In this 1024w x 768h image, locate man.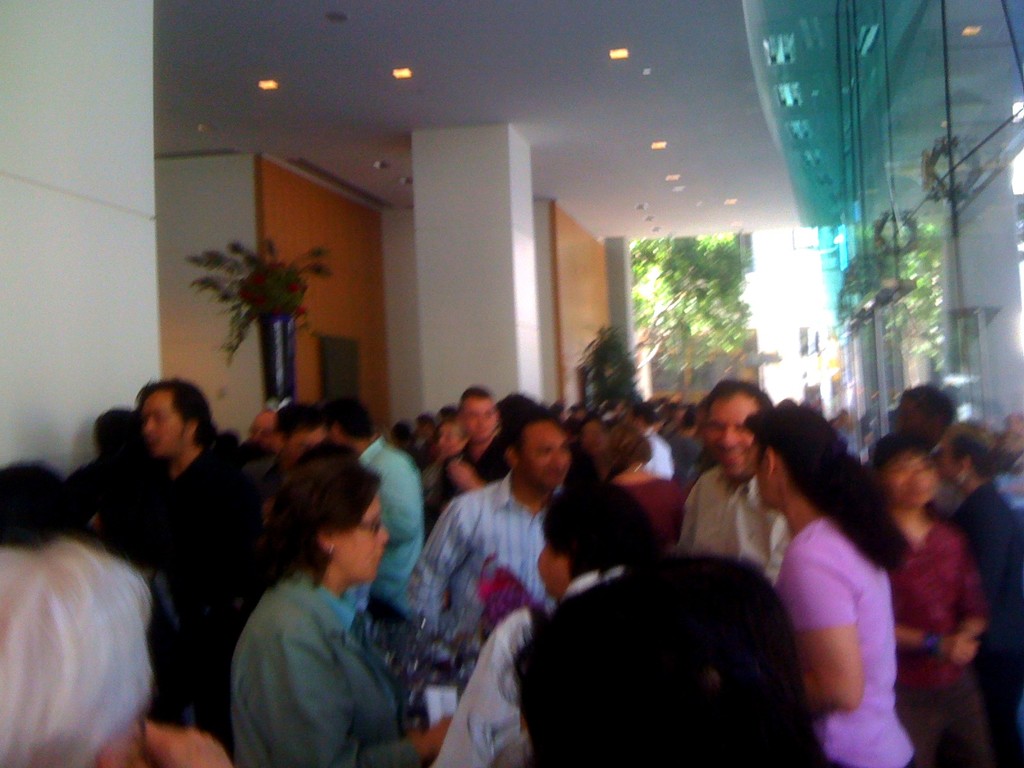
Bounding box: [744,399,916,767].
